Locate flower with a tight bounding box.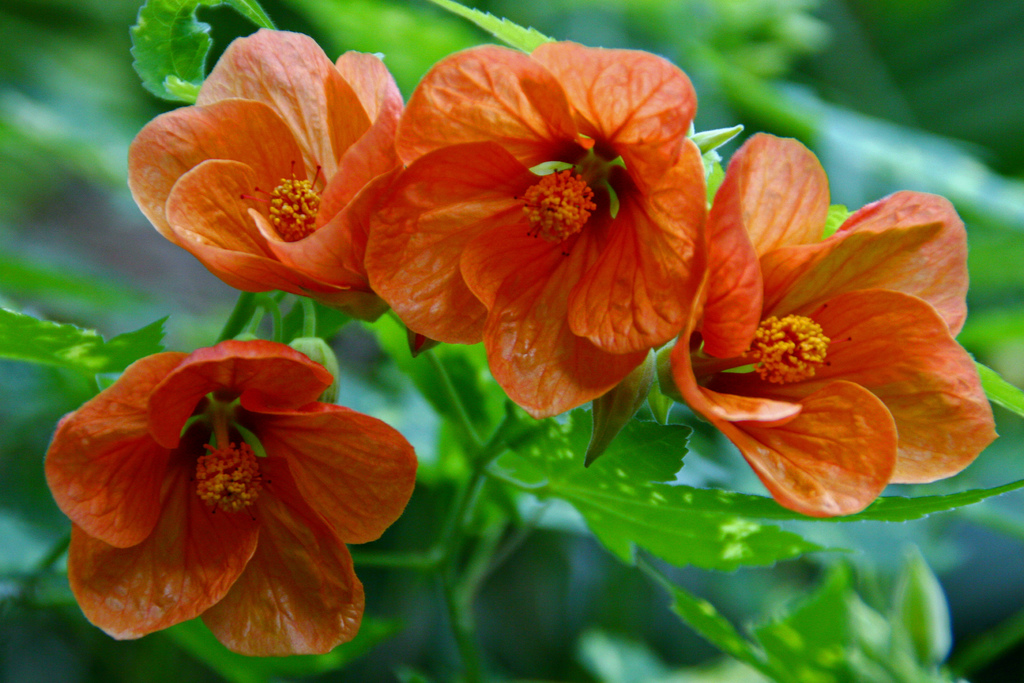
[38,339,412,655].
